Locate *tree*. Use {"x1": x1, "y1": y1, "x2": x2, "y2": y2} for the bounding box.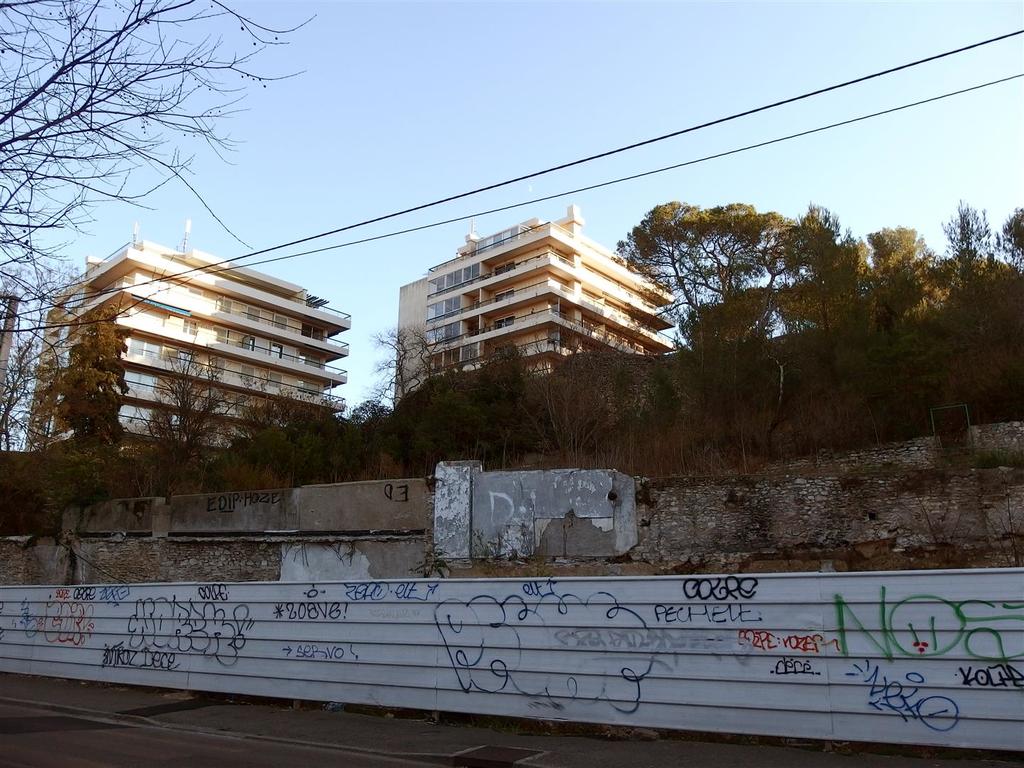
{"x1": 940, "y1": 192, "x2": 1003, "y2": 296}.
